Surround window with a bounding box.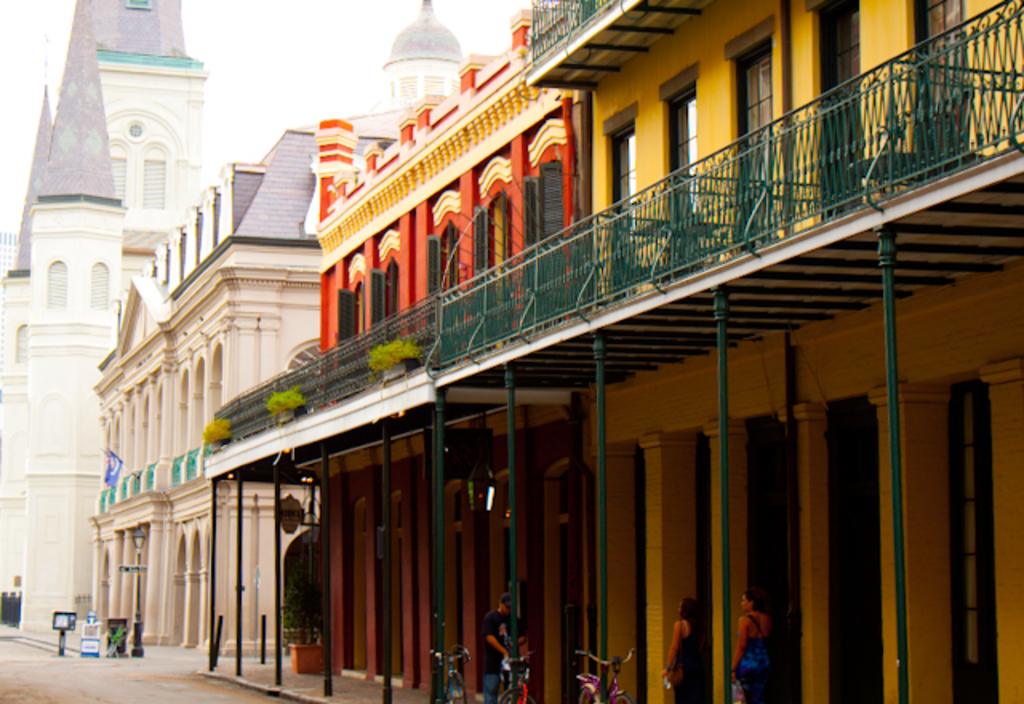
region(474, 194, 506, 317).
